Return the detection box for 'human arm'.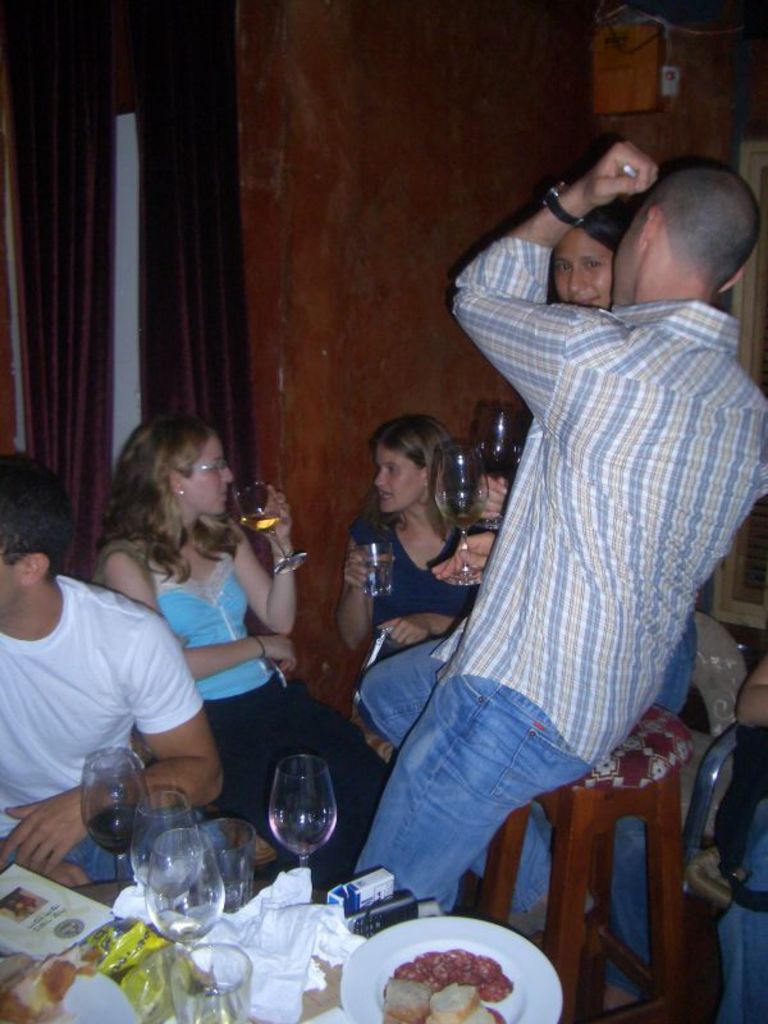
<region>453, 137, 658, 410</region>.
